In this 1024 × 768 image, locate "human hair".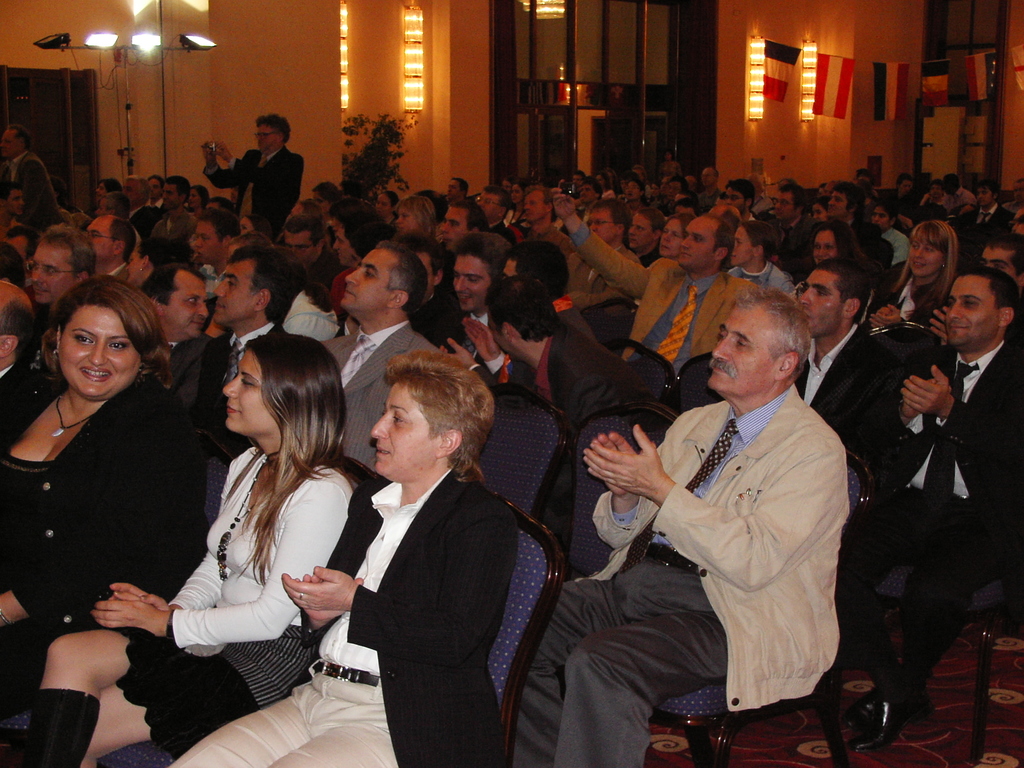
Bounding box: detection(450, 200, 491, 236).
